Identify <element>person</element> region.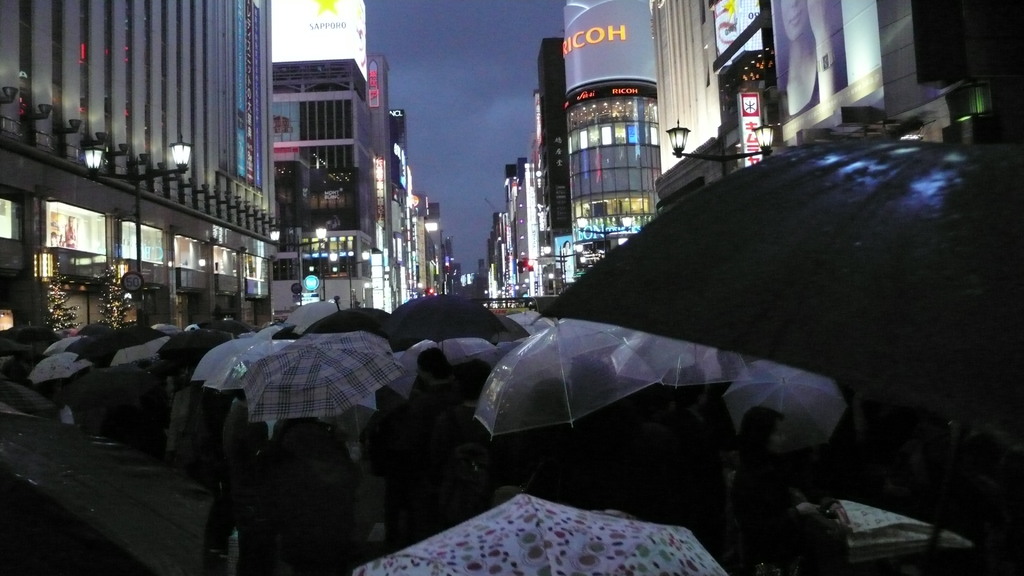
Region: BBox(415, 352, 461, 419).
